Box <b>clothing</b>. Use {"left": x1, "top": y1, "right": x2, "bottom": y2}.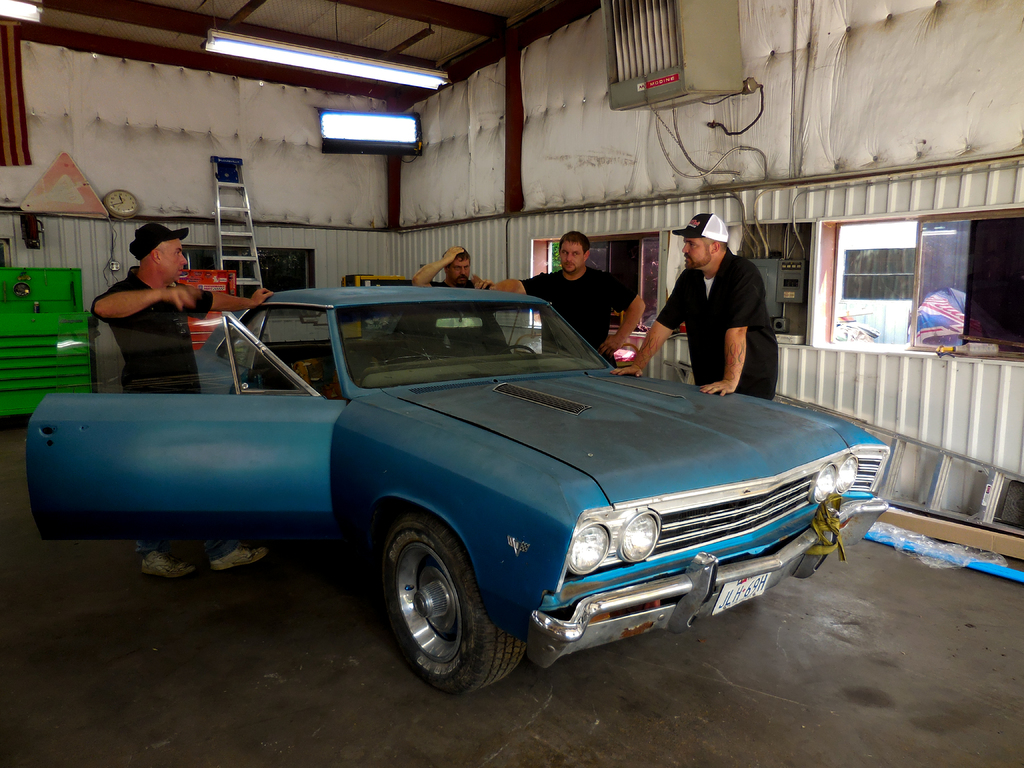
{"left": 516, "top": 269, "right": 637, "bottom": 368}.
